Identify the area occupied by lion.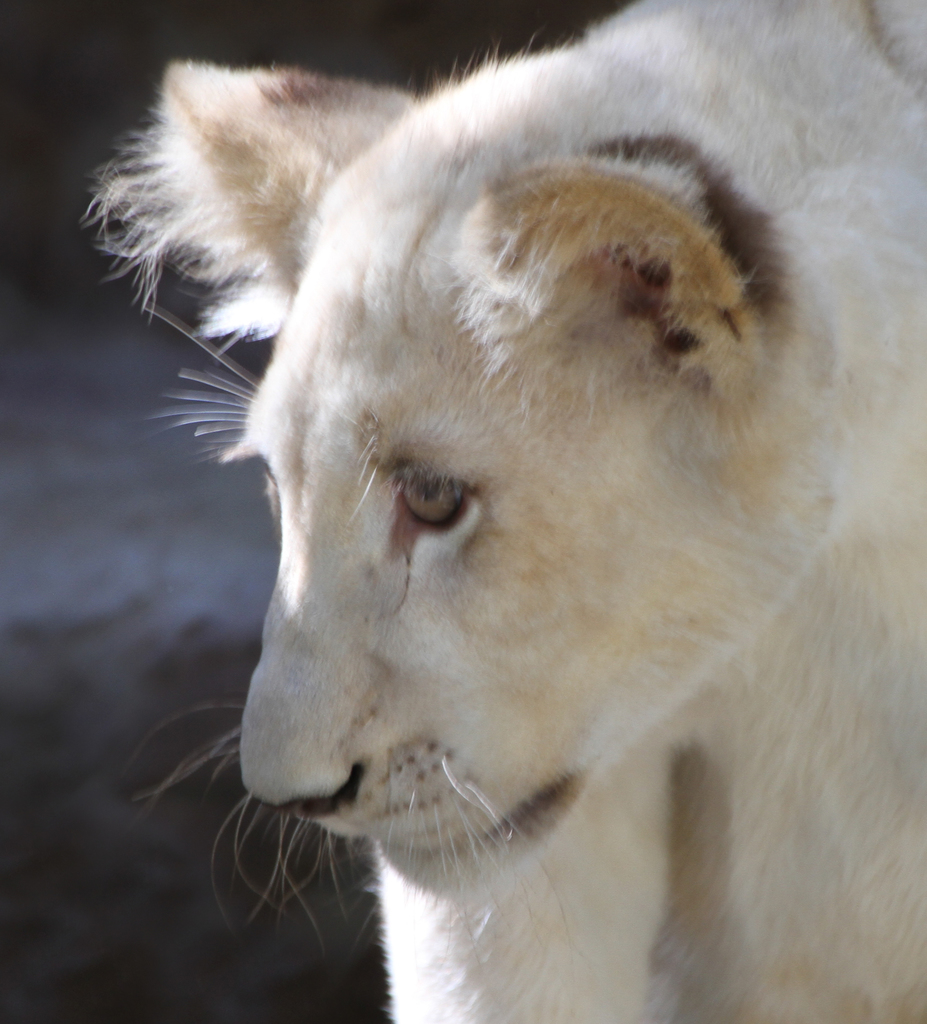
Area: x1=76 y1=0 x2=926 y2=1023.
